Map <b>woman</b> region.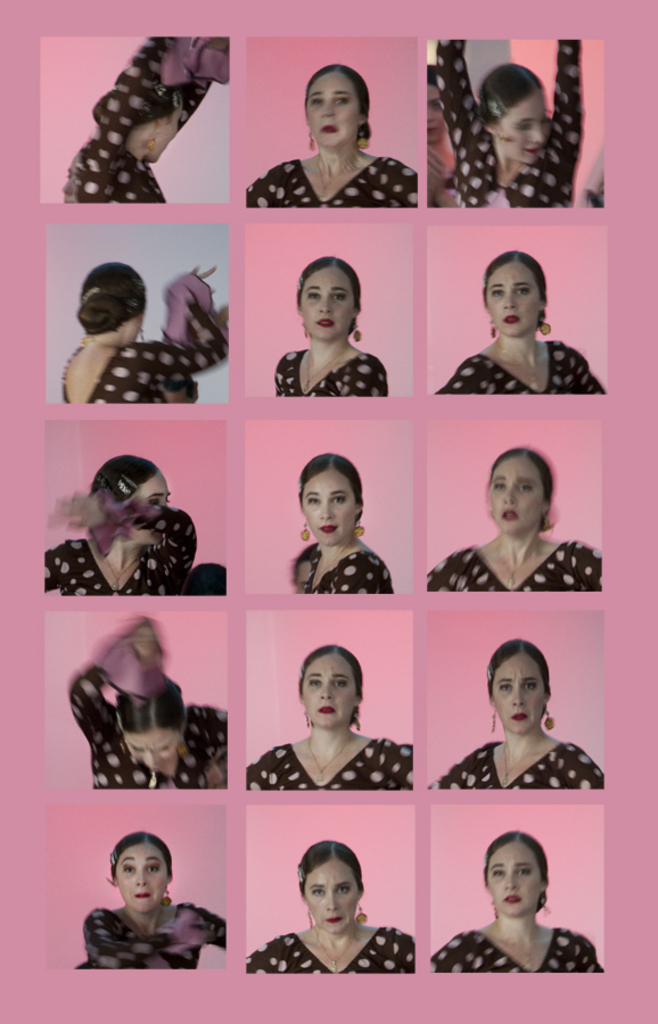
Mapped to [left=246, top=642, right=413, bottom=792].
